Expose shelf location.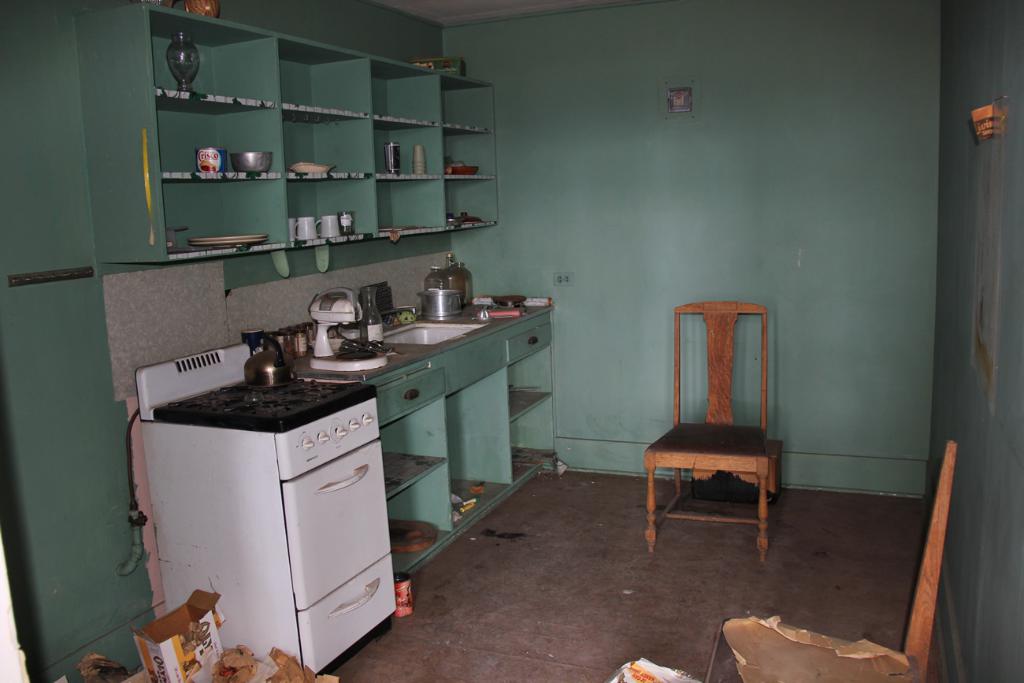
Exposed at 378,168,463,232.
